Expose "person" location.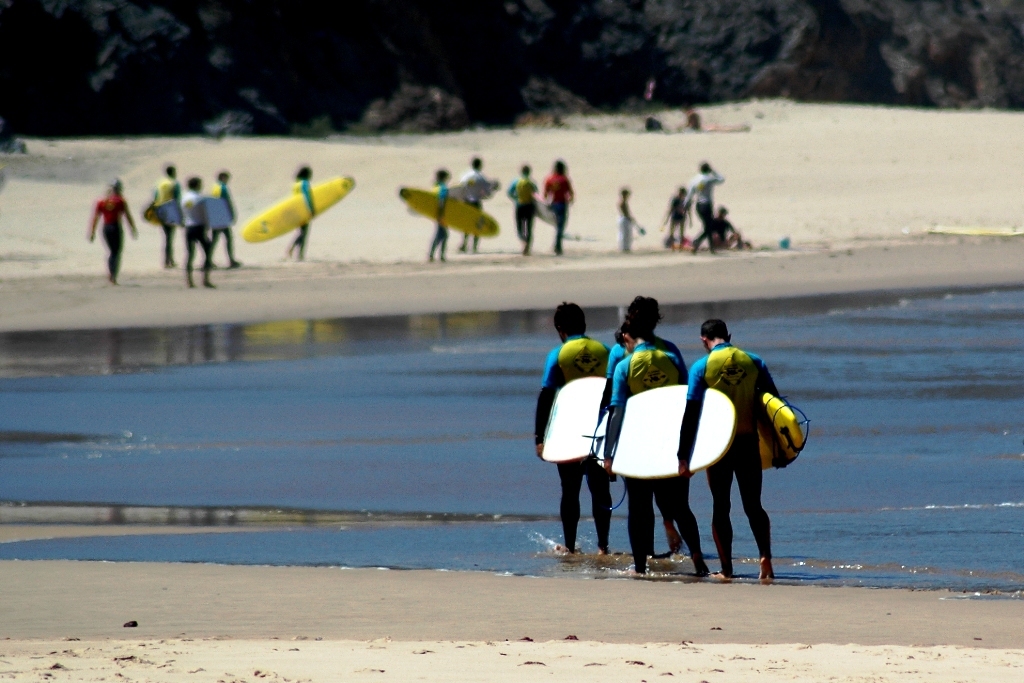
Exposed at {"x1": 708, "y1": 199, "x2": 753, "y2": 248}.
